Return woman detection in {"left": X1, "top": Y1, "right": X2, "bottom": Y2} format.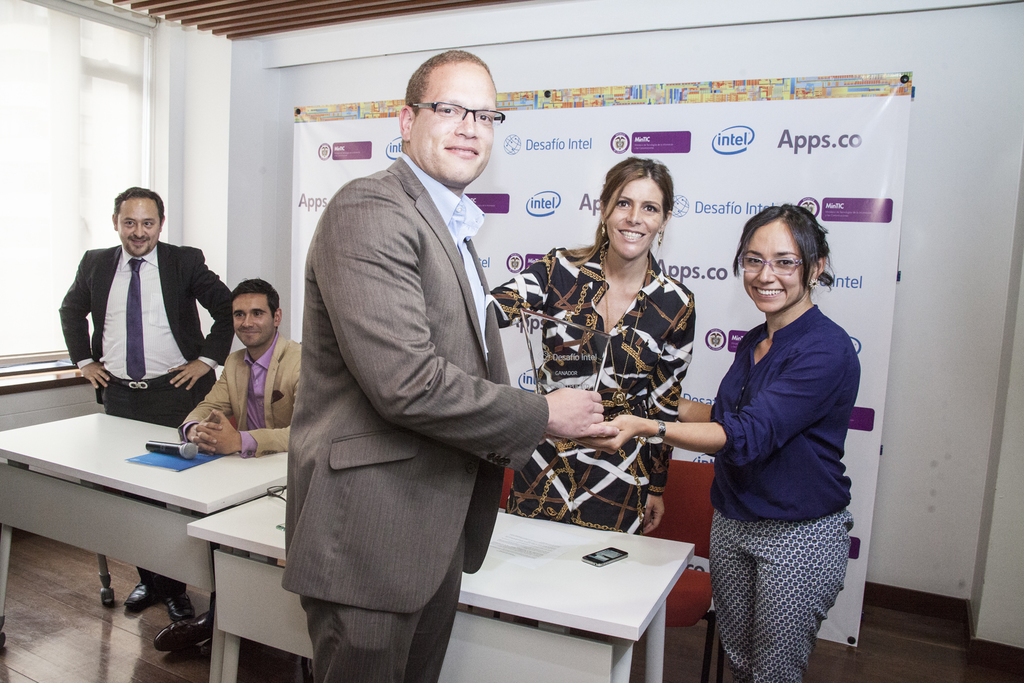
{"left": 481, "top": 156, "right": 696, "bottom": 538}.
